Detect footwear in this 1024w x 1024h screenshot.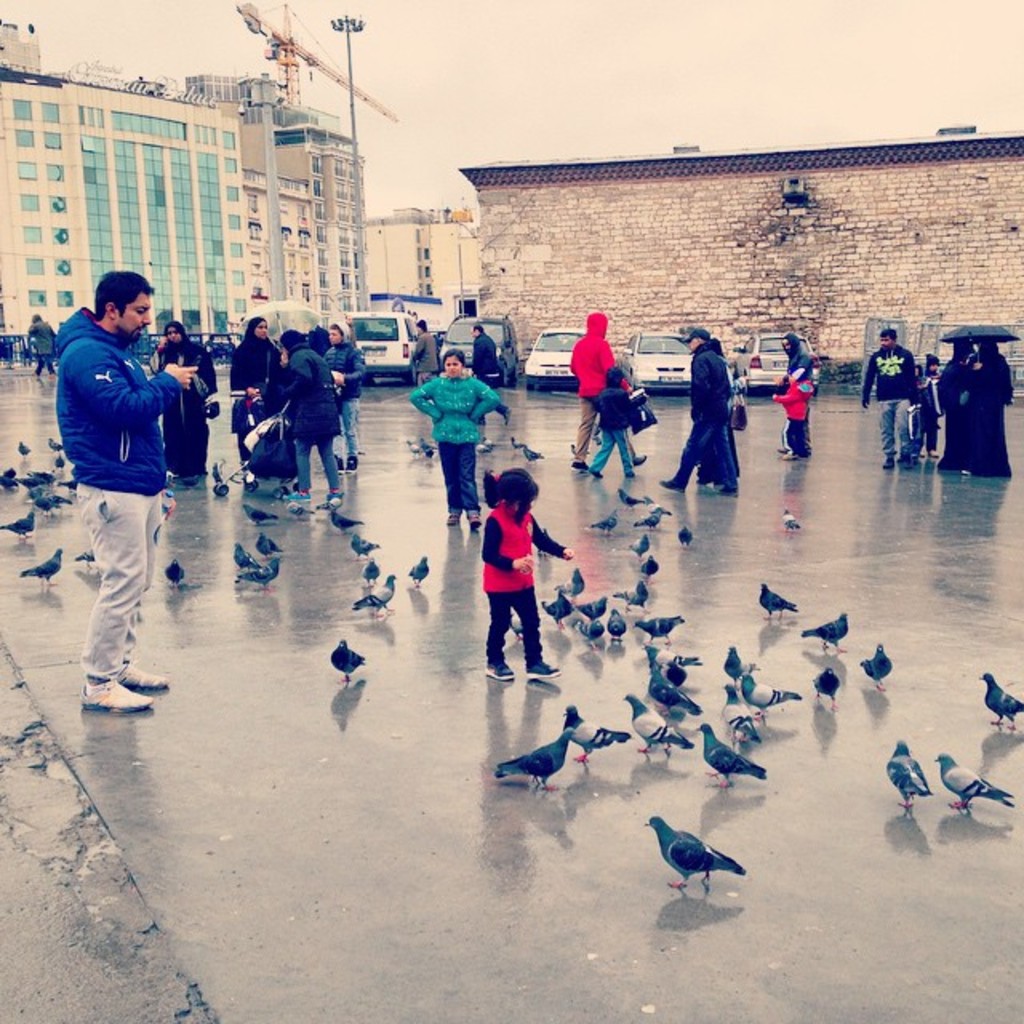
Detection: 285:493:307:507.
